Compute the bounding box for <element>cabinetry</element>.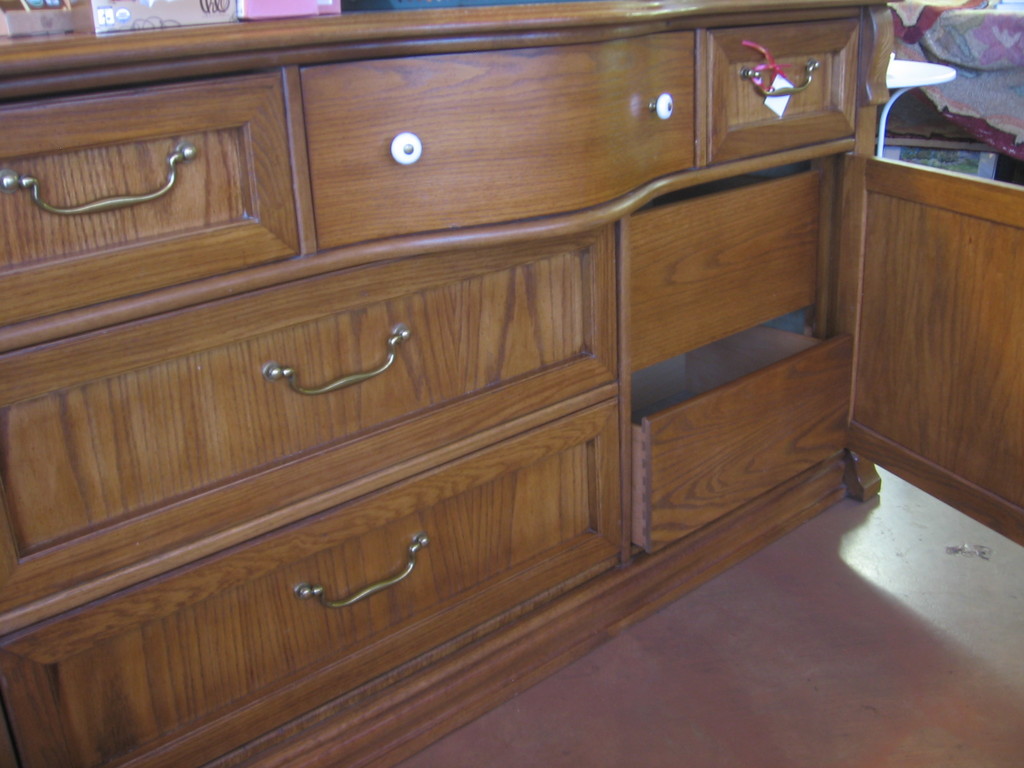
bbox=(2, 393, 630, 767).
